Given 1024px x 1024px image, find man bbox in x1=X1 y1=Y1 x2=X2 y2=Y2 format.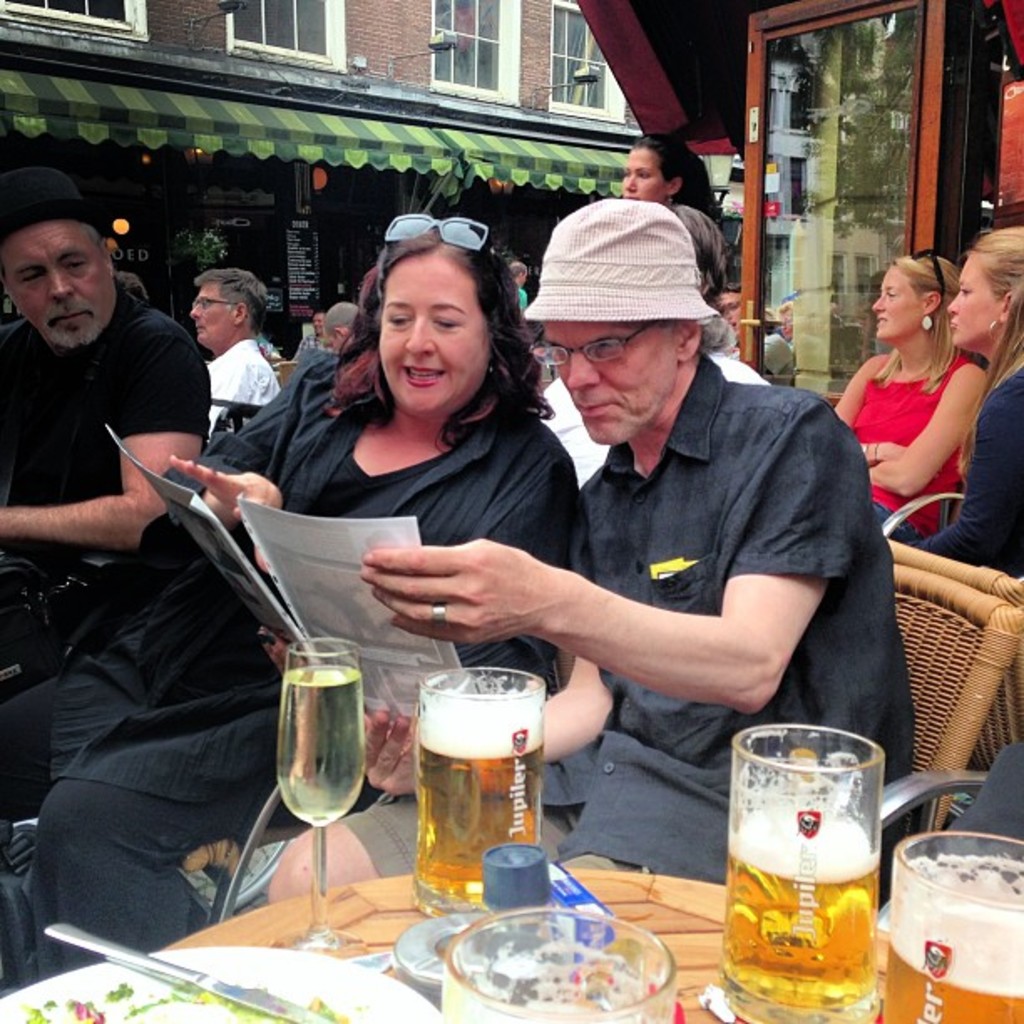
x1=216 y1=303 x2=358 y2=468.
